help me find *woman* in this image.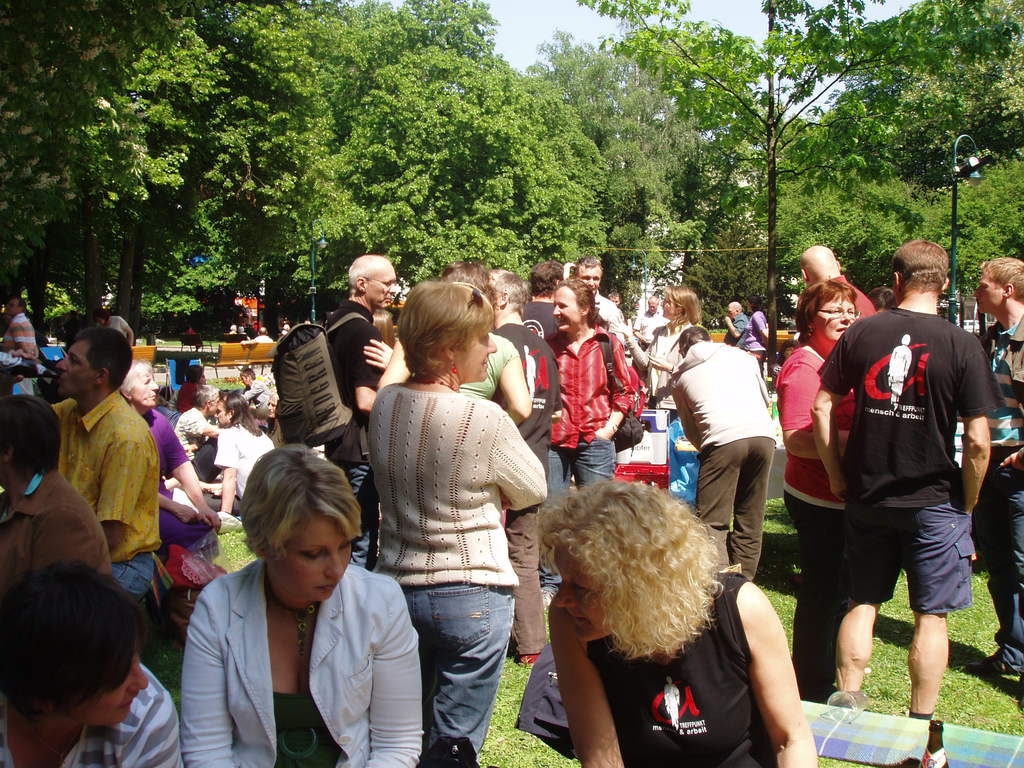
Found it: 526:271:643:490.
